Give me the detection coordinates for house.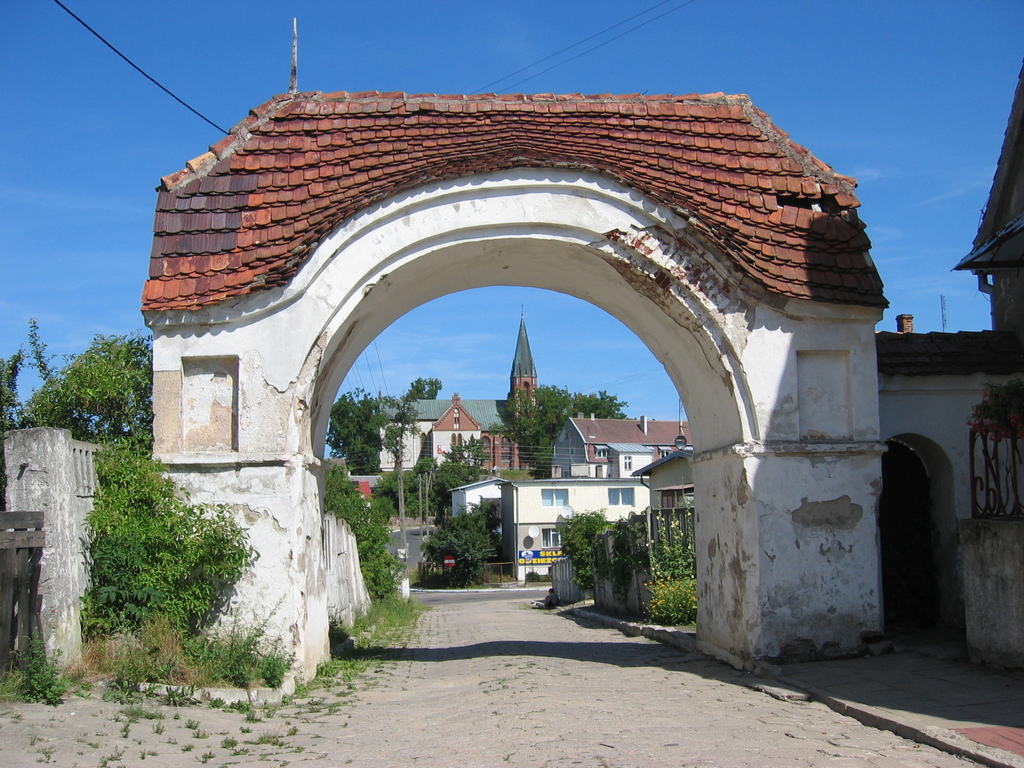
143/111/884/660.
